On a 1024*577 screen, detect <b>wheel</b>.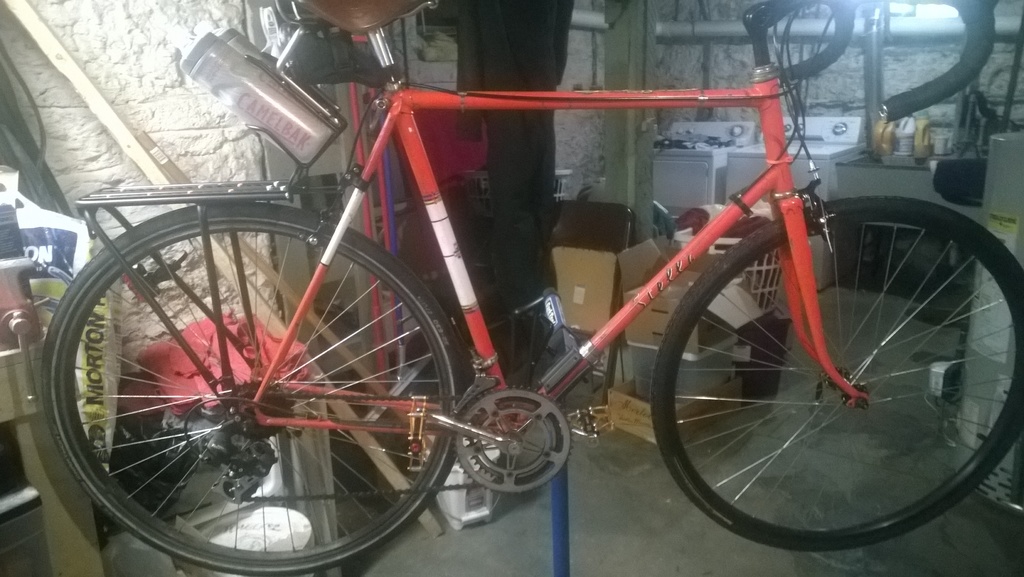
[650,196,1023,552].
